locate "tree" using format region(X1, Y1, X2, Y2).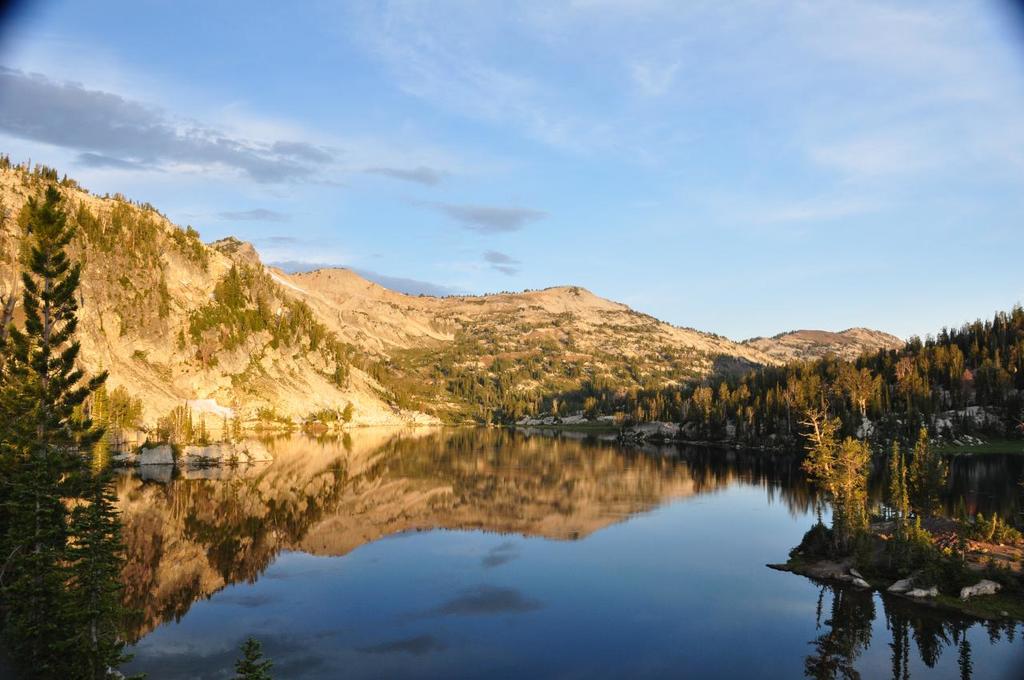
region(910, 422, 949, 514).
